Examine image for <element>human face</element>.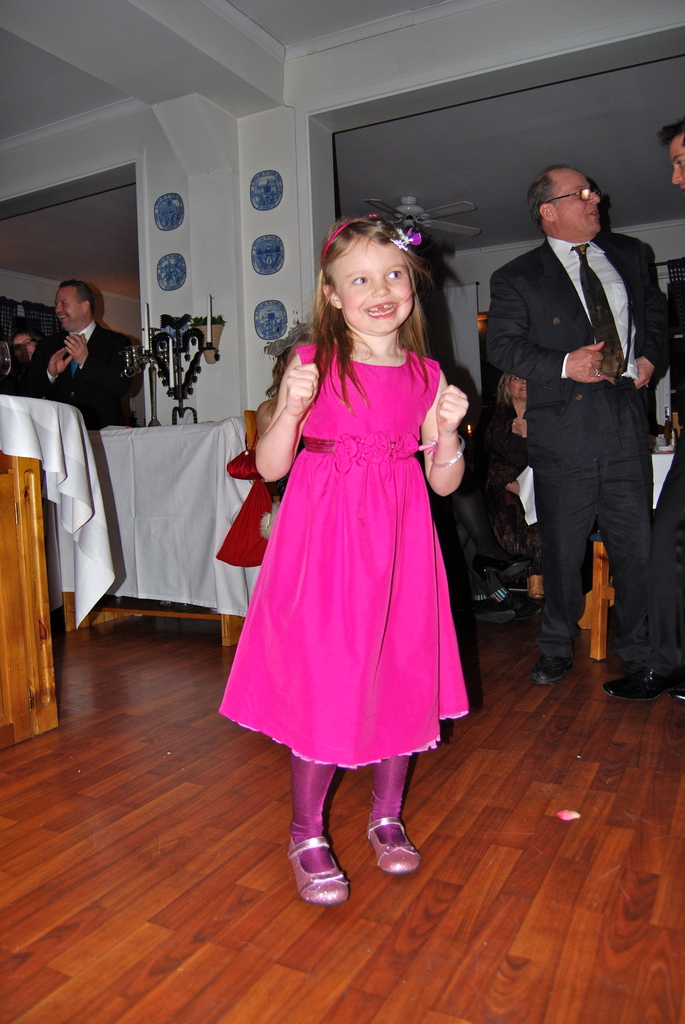
Examination result: <bbox>675, 127, 682, 192</bbox>.
